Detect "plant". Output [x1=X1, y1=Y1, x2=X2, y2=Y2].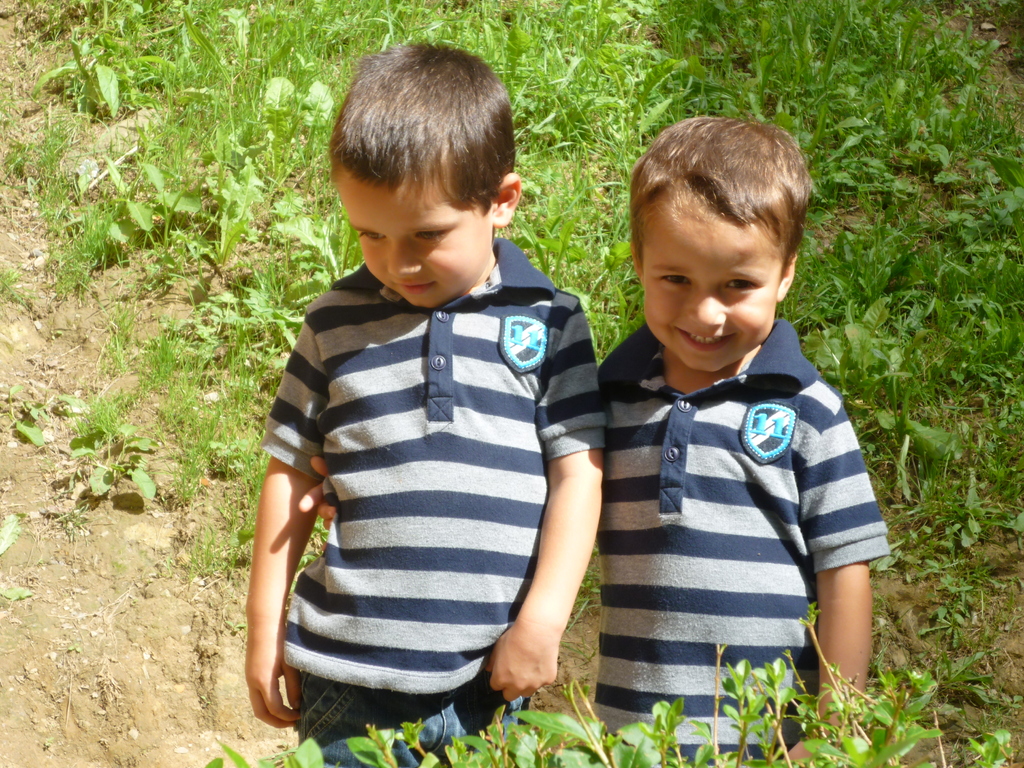
[x1=147, y1=386, x2=264, y2=511].
